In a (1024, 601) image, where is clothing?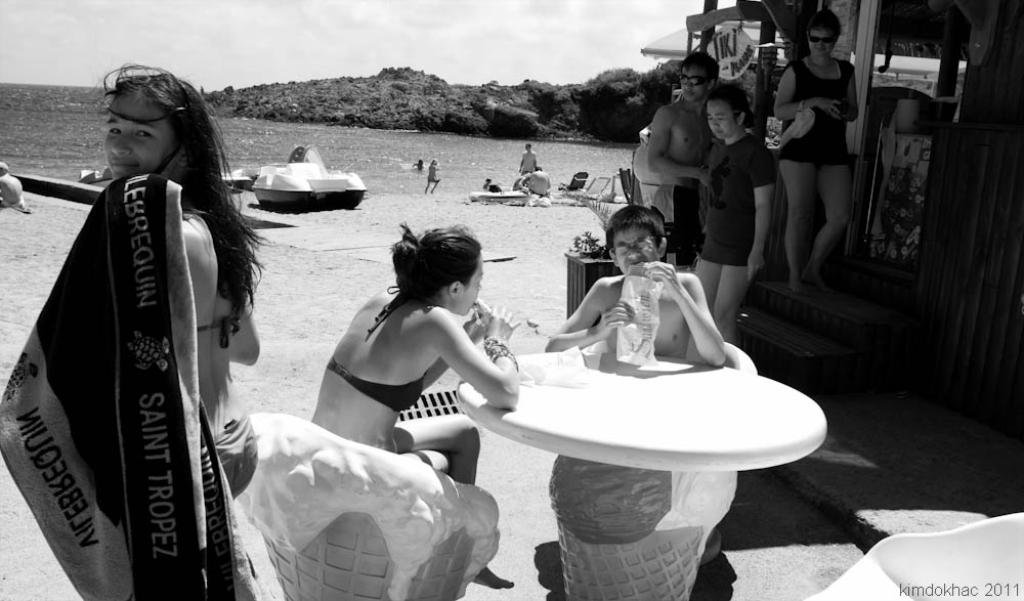
202:412:260:503.
